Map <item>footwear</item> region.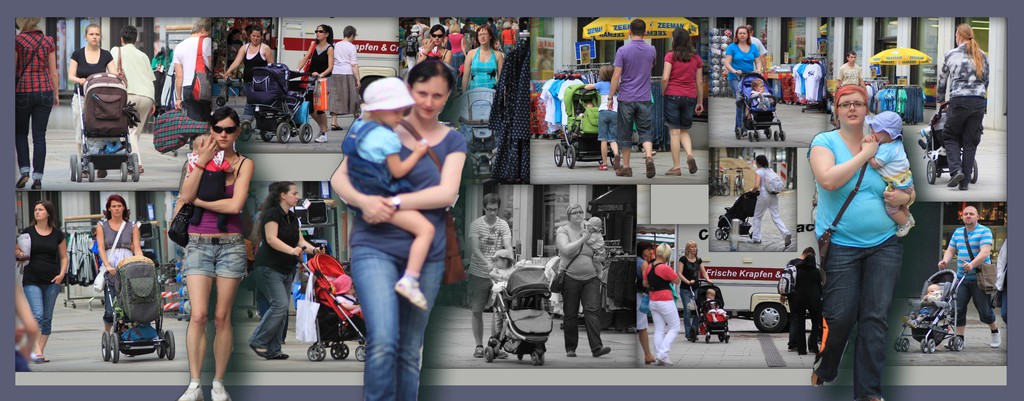
Mapped to 273 350 289 358.
